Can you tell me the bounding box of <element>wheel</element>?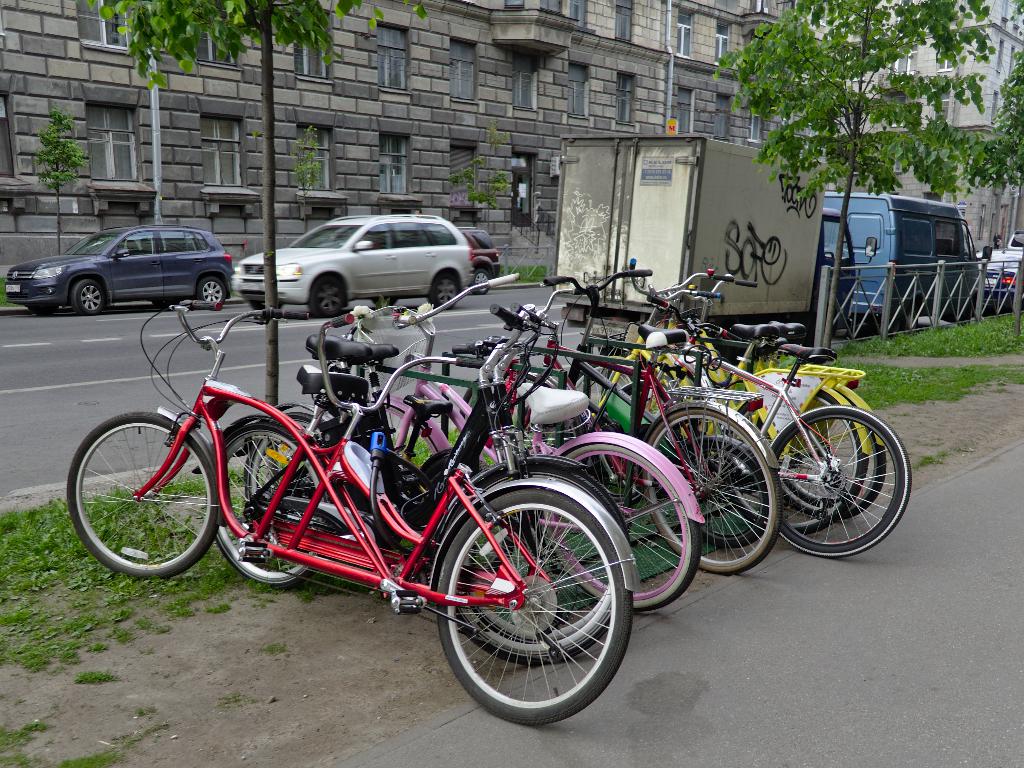
(x1=68, y1=410, x2=220, y2=581).
